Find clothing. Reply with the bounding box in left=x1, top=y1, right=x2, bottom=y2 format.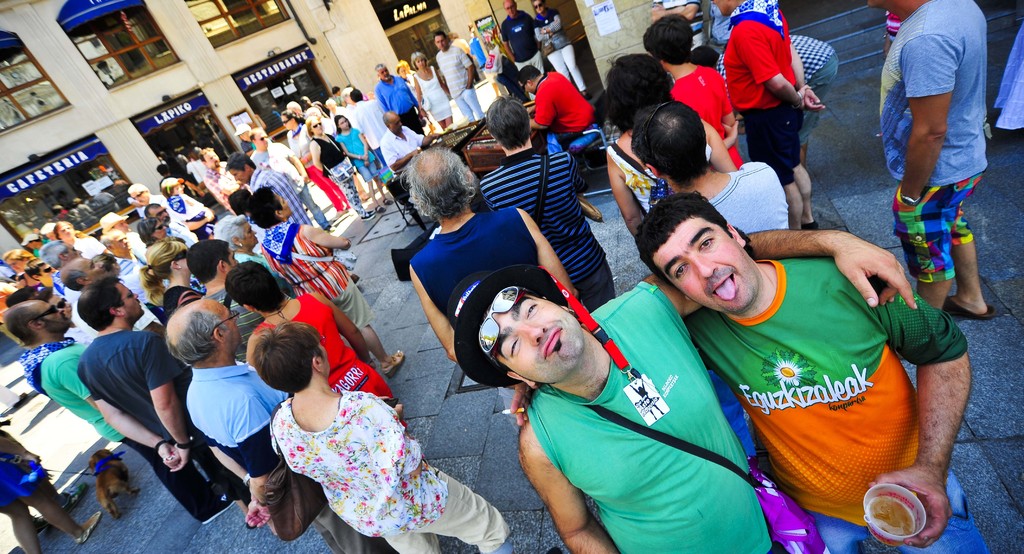
left=467, top=38, right=495, bottom=87.
